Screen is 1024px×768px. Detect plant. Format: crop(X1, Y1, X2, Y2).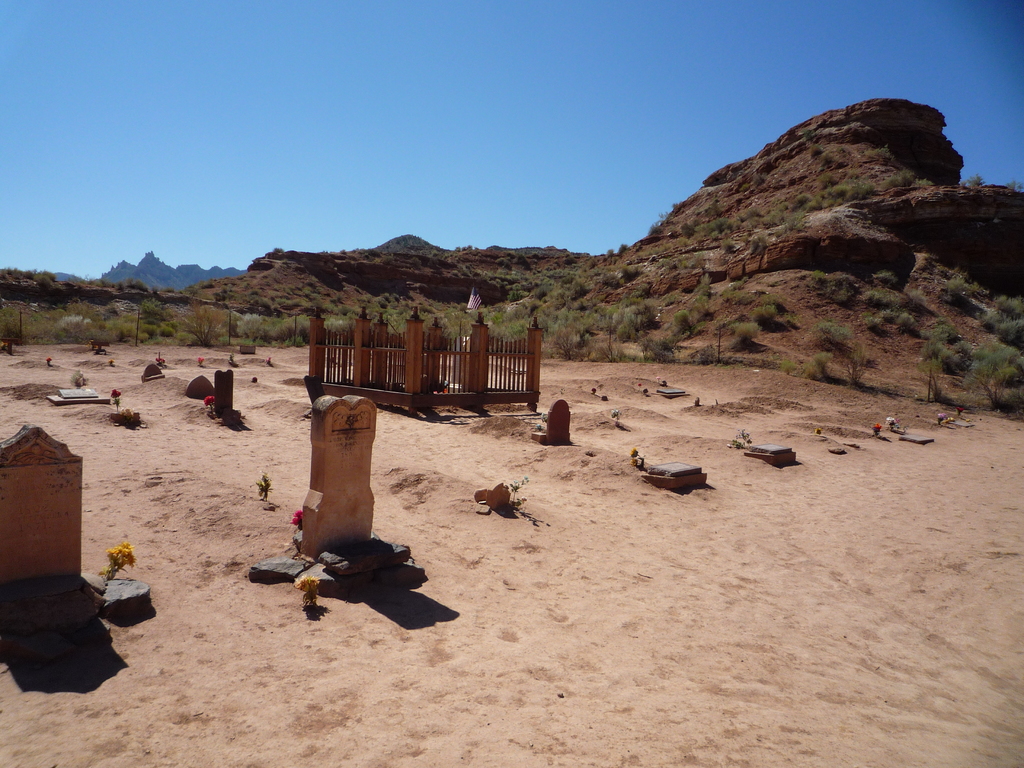
crop(730, 428, 772, 447).
